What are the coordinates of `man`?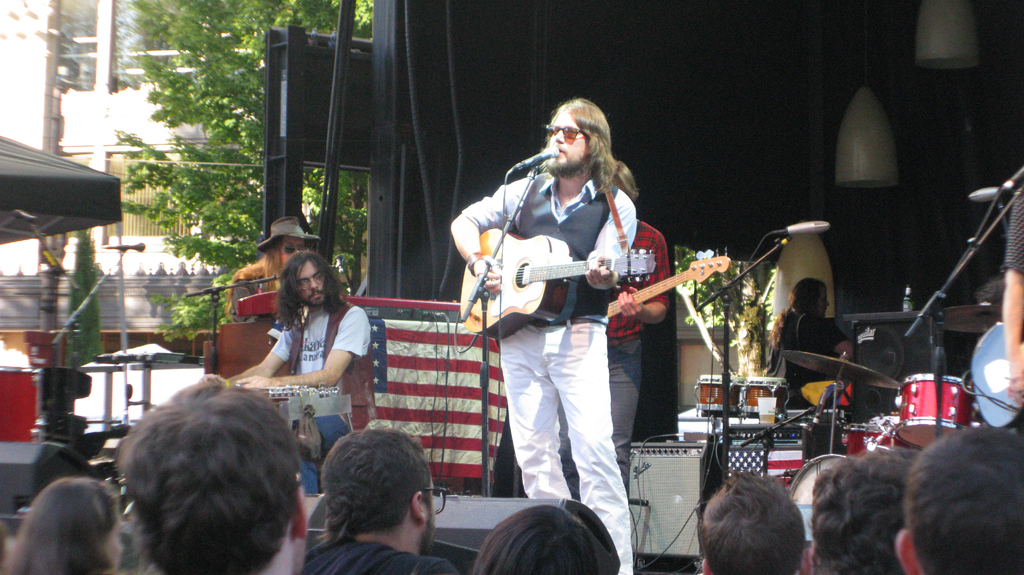
<region>310, 397, 442, 574</region>.
